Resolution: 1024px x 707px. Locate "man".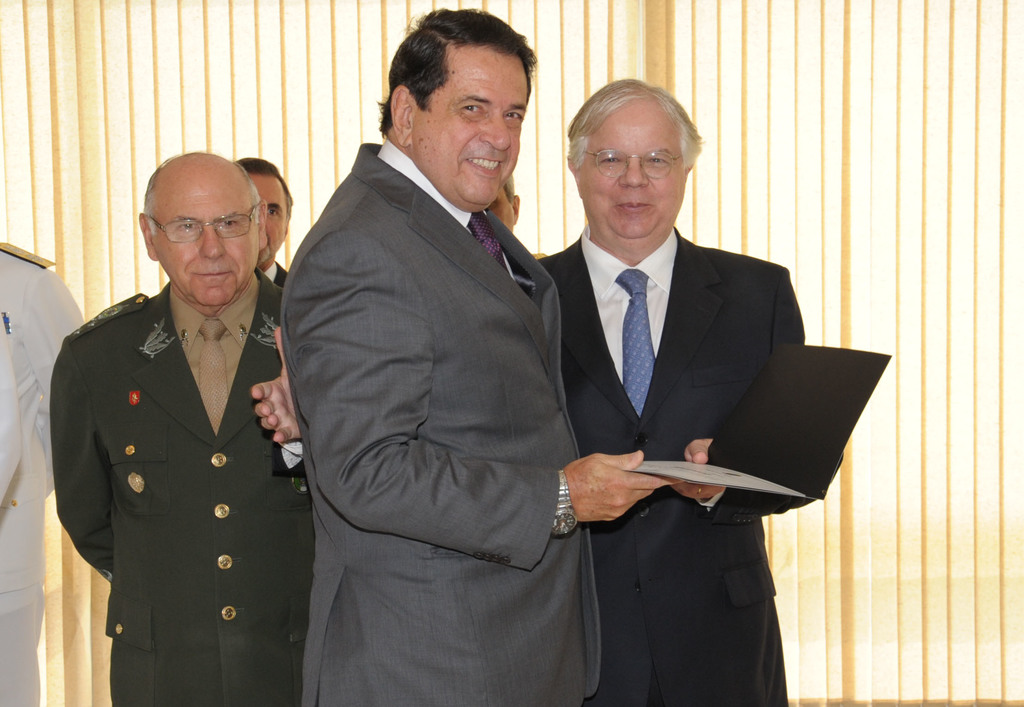
<box>0,313,27,491</box>.
